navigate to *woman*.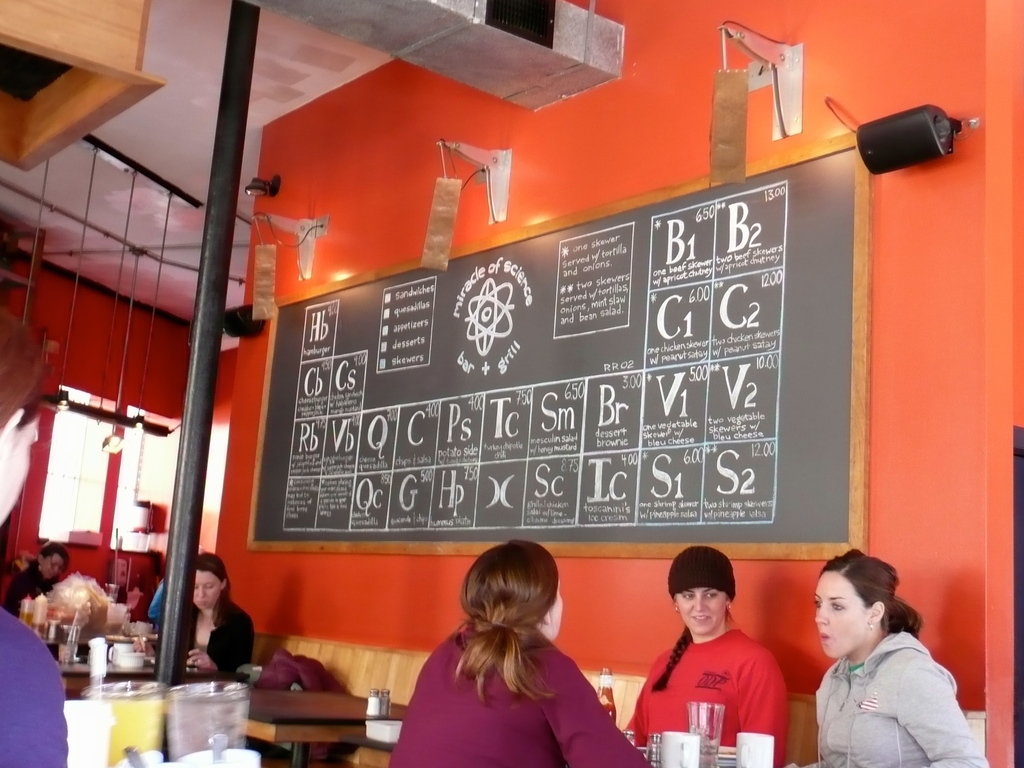
Navigation target: 172:545:259:680.
